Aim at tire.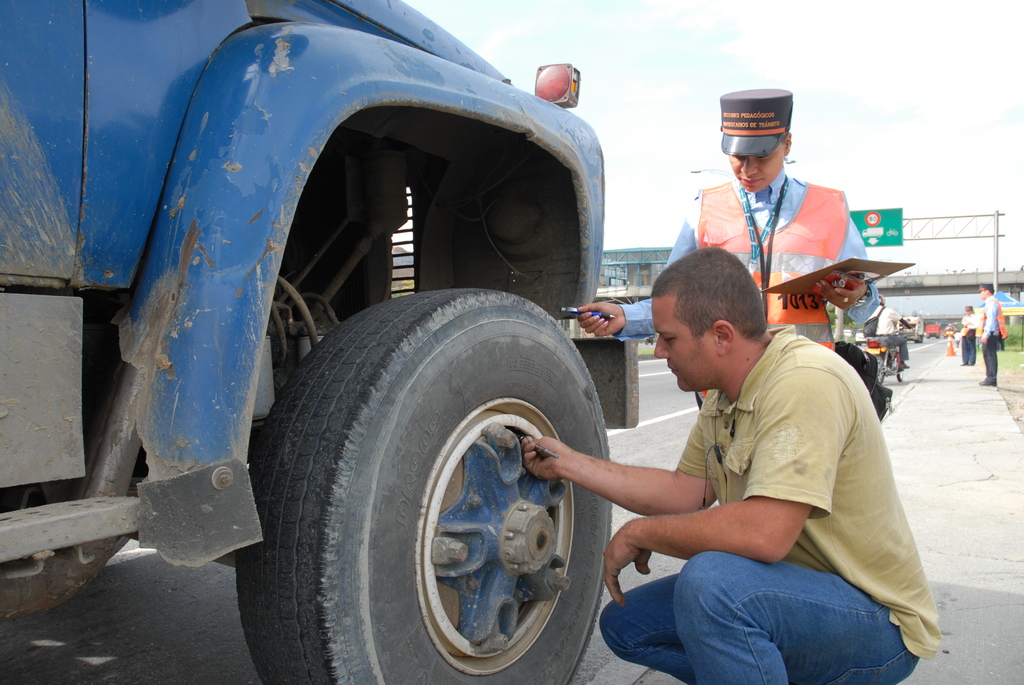
Aimed at {"left": 233, "top": 285, "right": 612, "bottom": 684}.
